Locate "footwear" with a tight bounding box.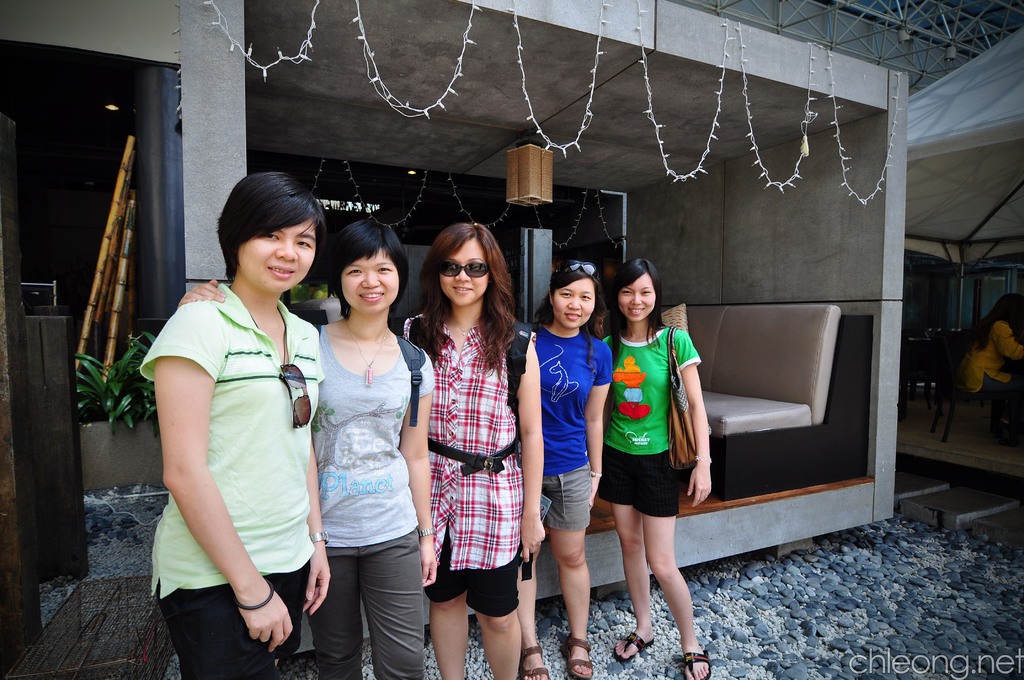
609 634 654 664.
